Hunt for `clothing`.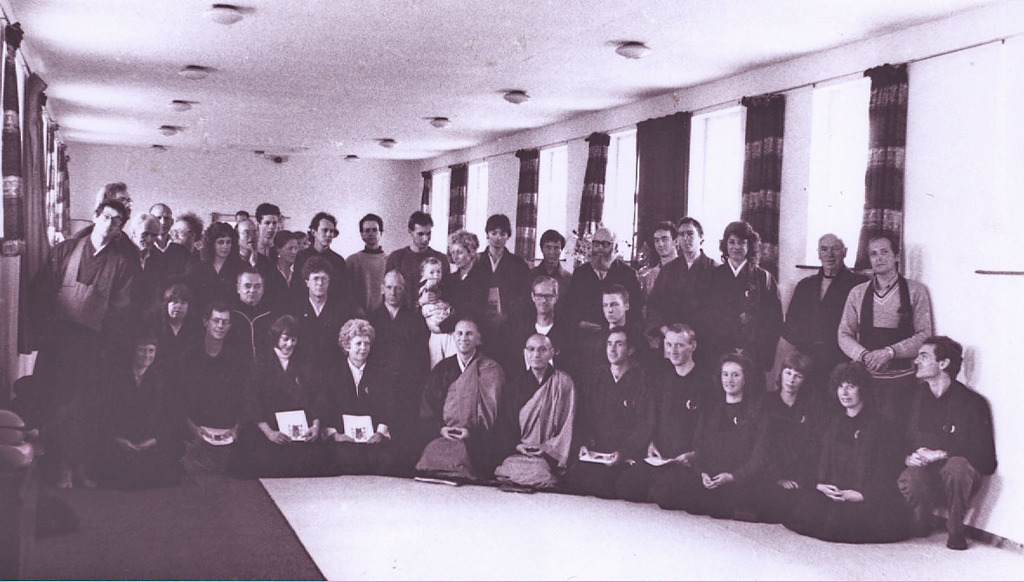
Hunted down at select_region(188, 334, 261, 466).
